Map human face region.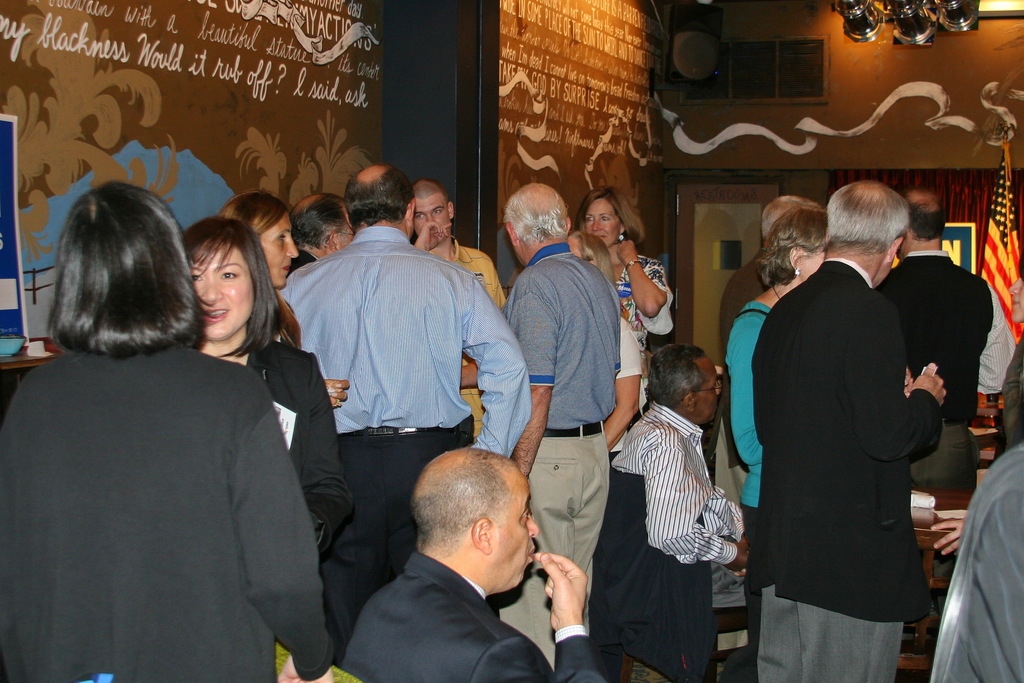
Mapped to {"x1": 588, "y1": 200, "x2": 620, "y2": 246}.
